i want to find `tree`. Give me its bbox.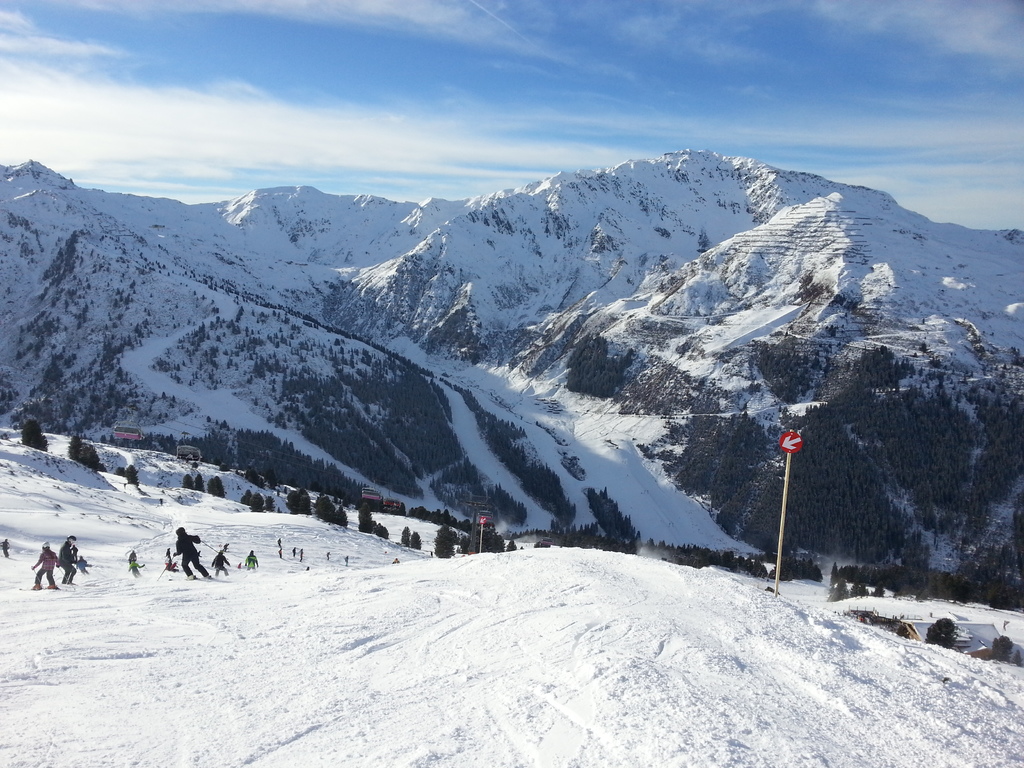
719:403:923:559.
